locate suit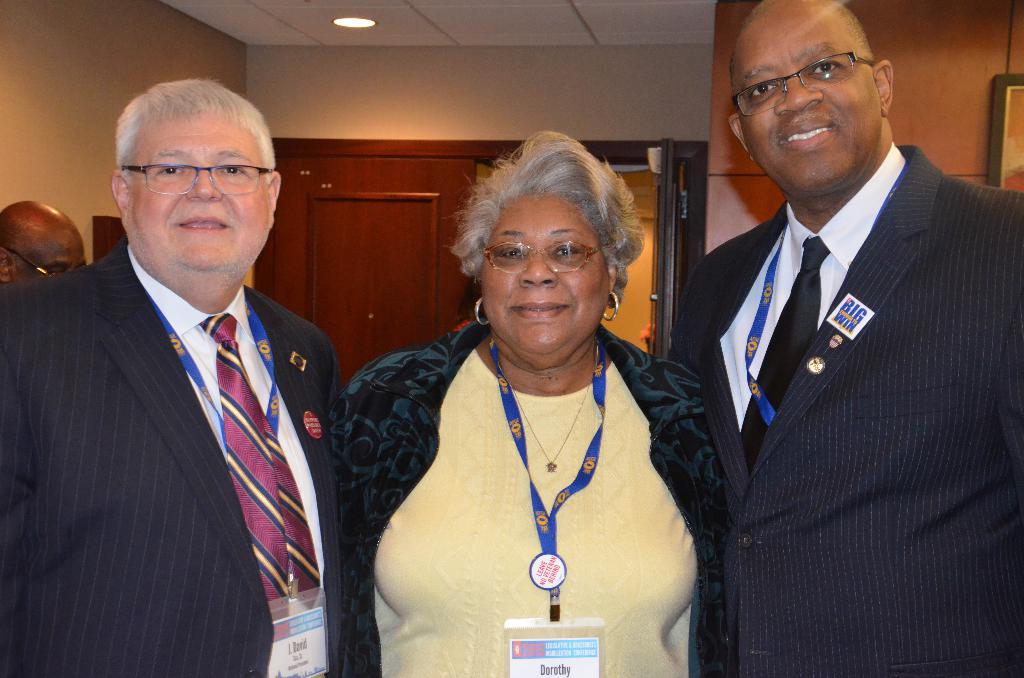
BBox(0, 234, 349, 677)
